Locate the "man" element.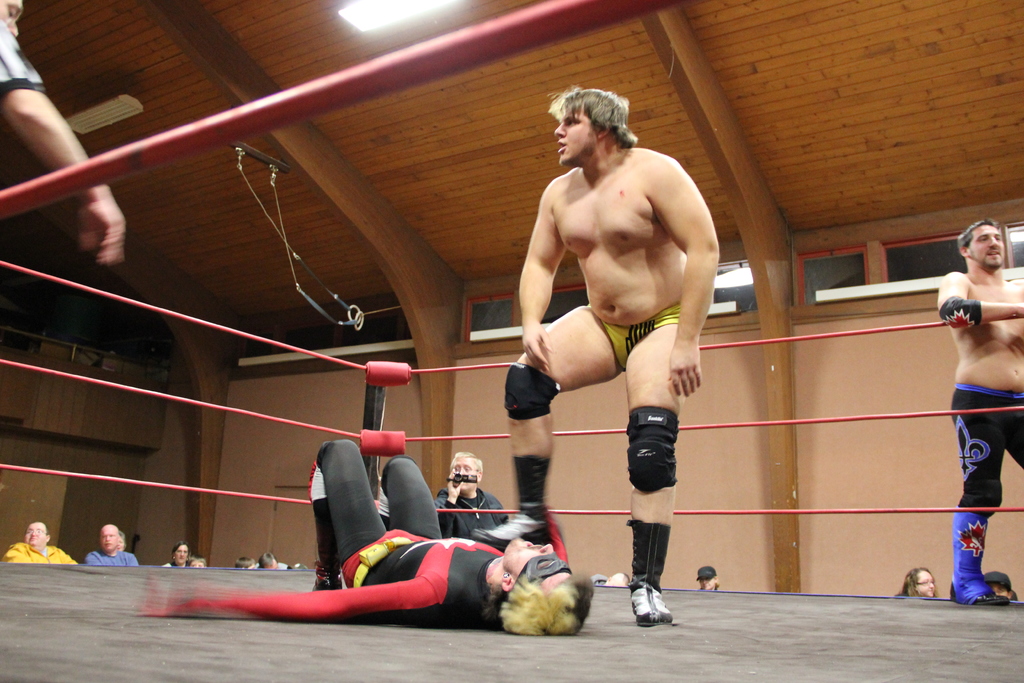
Element bbox: 433,449,508,538.
